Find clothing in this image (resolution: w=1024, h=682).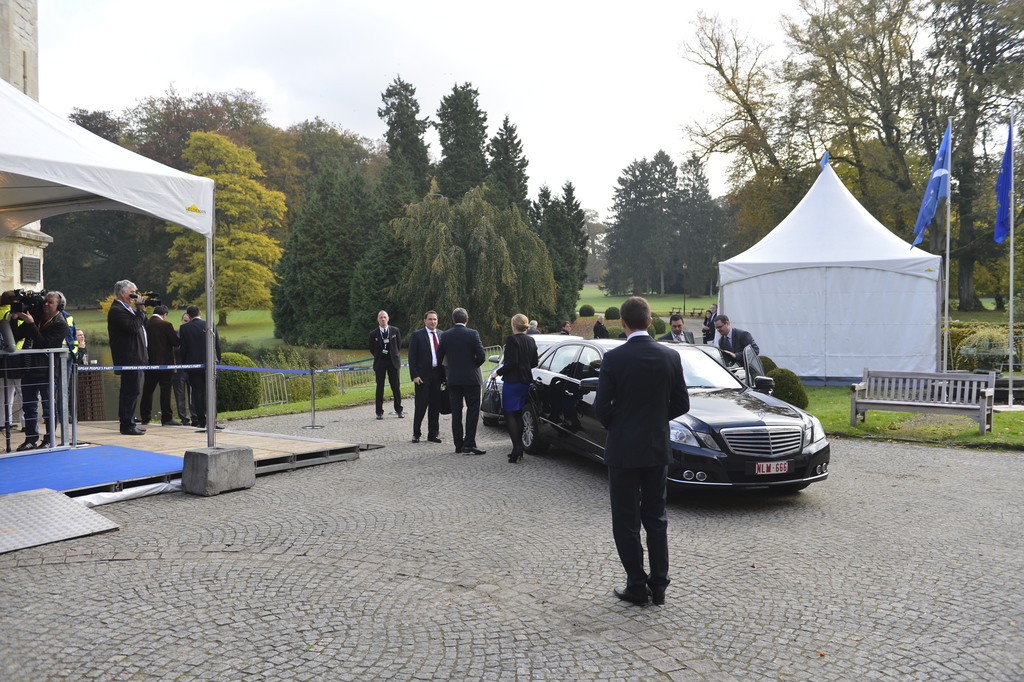
box(435, 323, 487, 451).
